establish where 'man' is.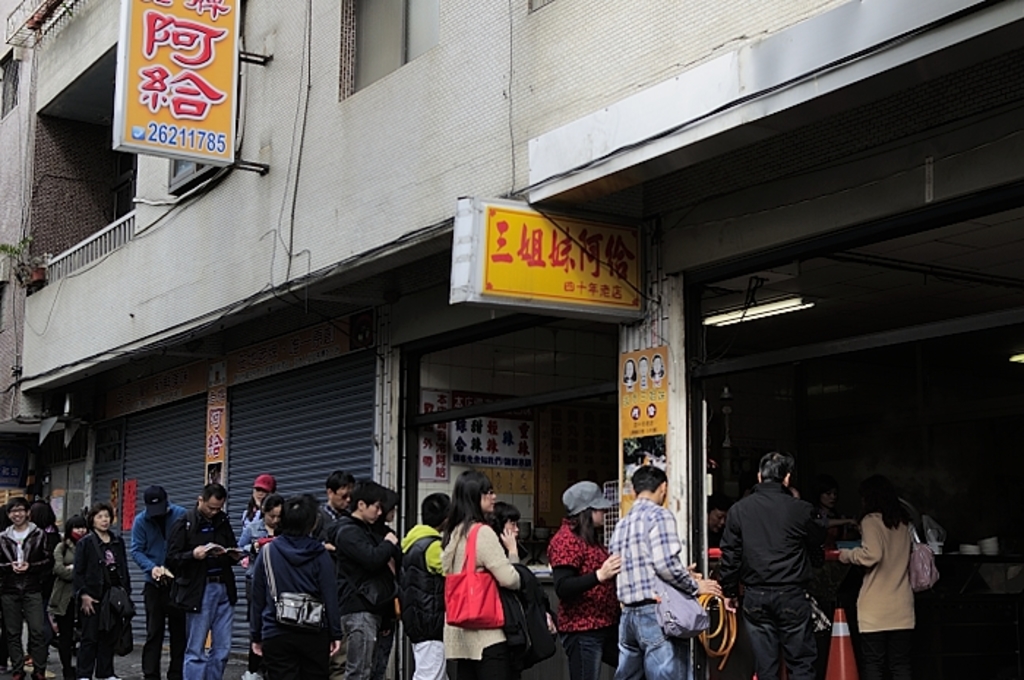
Established at (left=614, top=465, right=723, bottom=679).
